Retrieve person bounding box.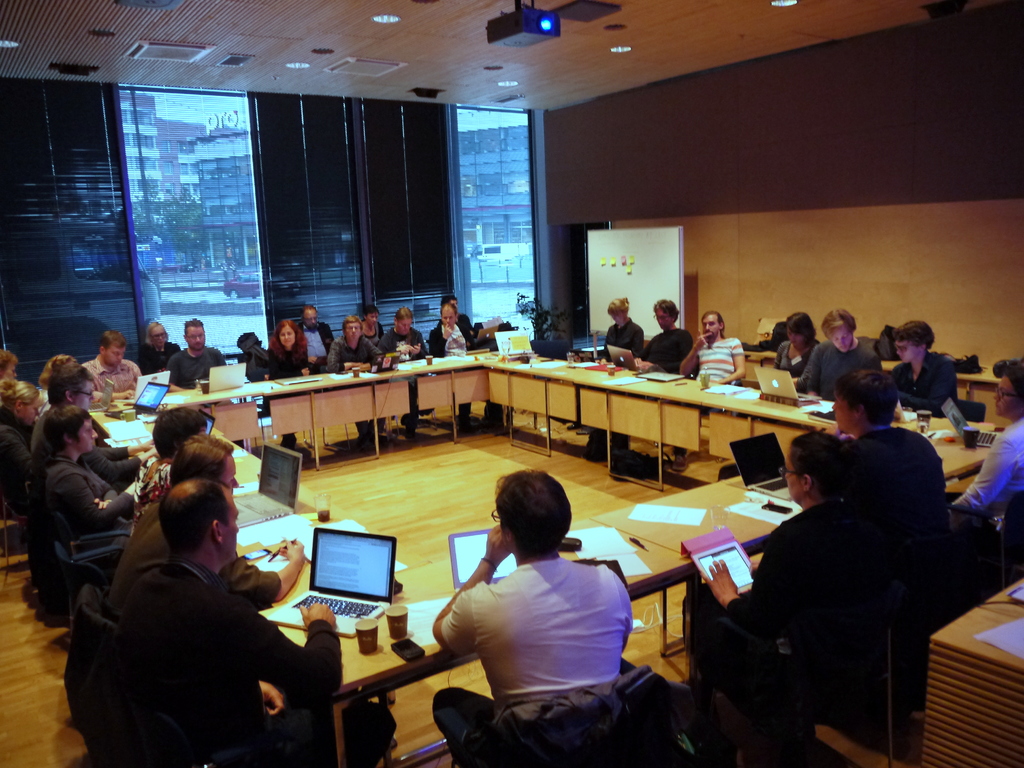
Bounding box: crop(432, 468, 636, 767).
